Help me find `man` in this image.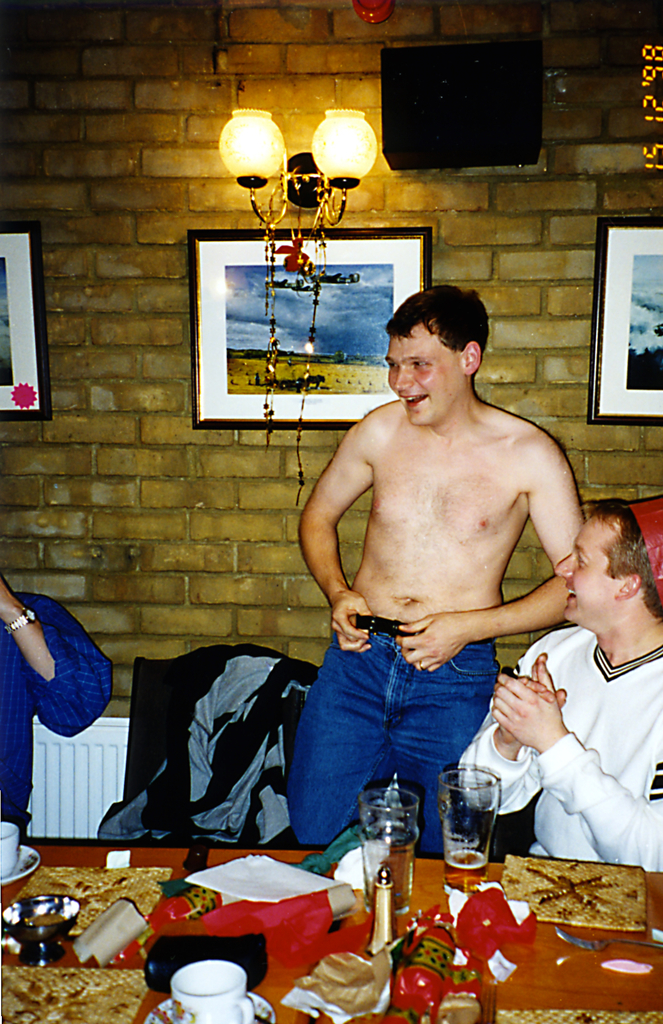
Found it: bbox(0, 575, 117, 832).
